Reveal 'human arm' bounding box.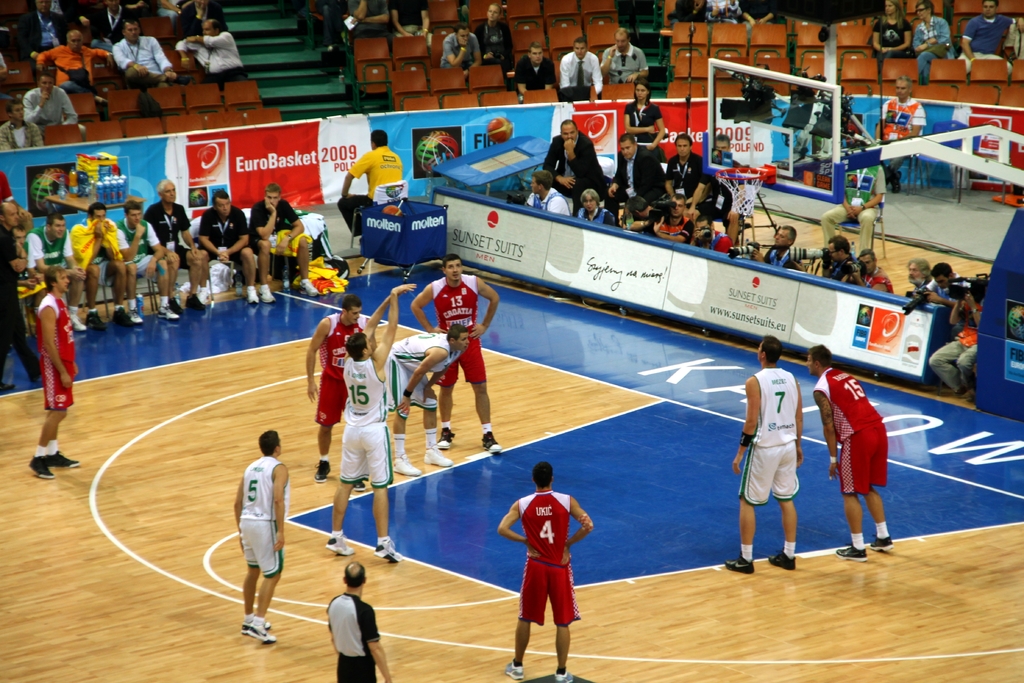
Revealed: l=86, t=222, r=101, b=262.
